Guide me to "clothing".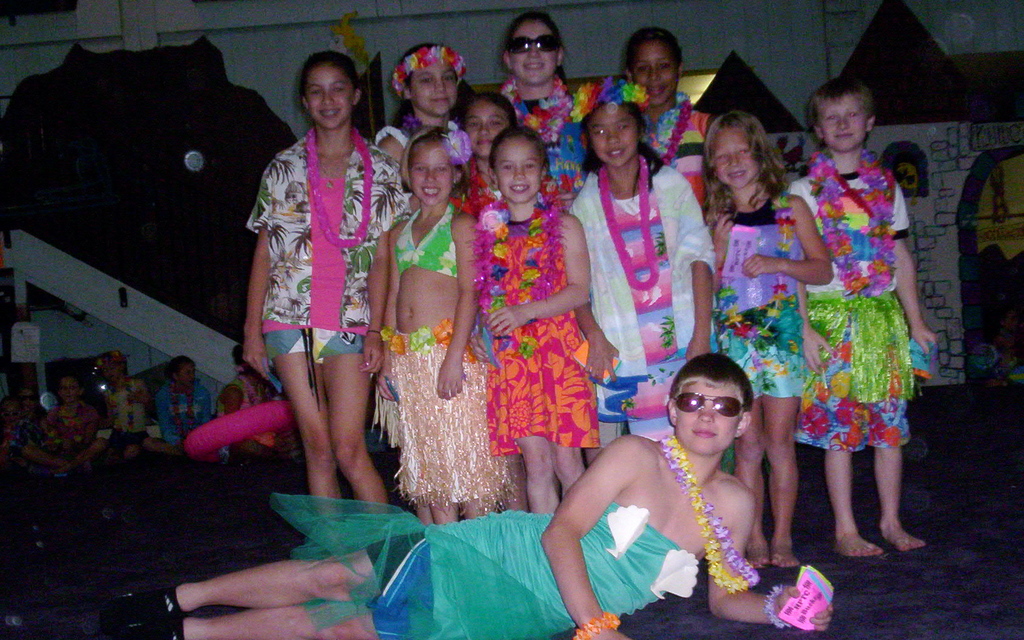
Guidance: (left=560, top=162, right=710, bottom=444).
